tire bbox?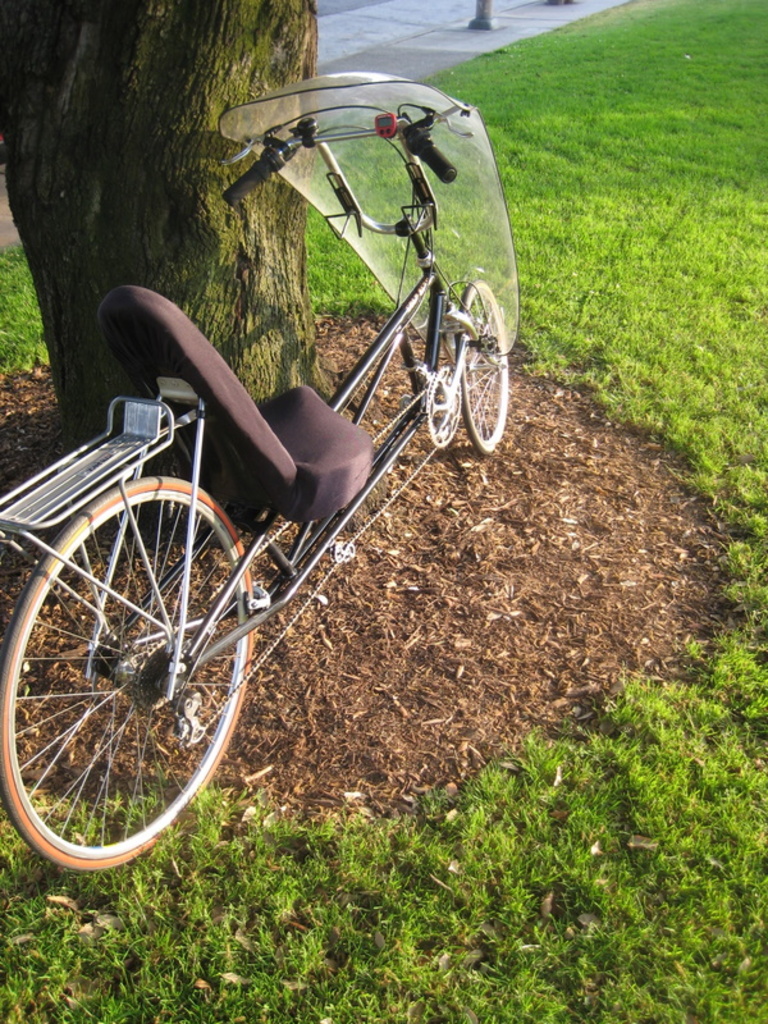
detection(452, 276, 512, 454)
